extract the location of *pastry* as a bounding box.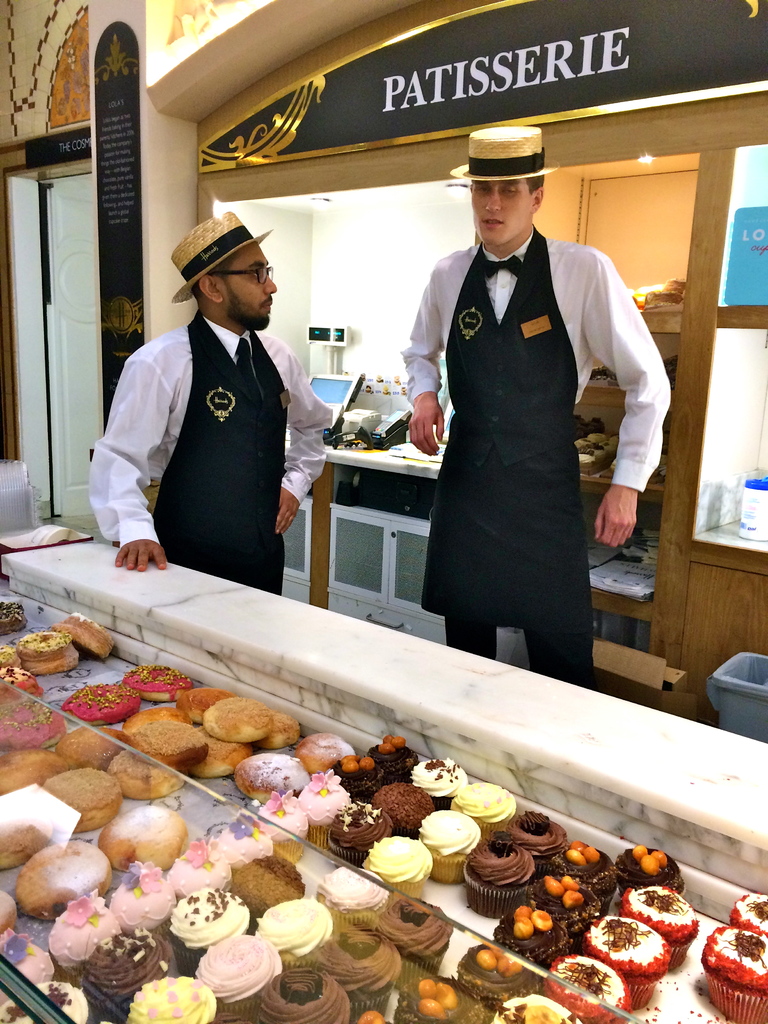
(left=578, top=921, right=666, bottom=1010).
